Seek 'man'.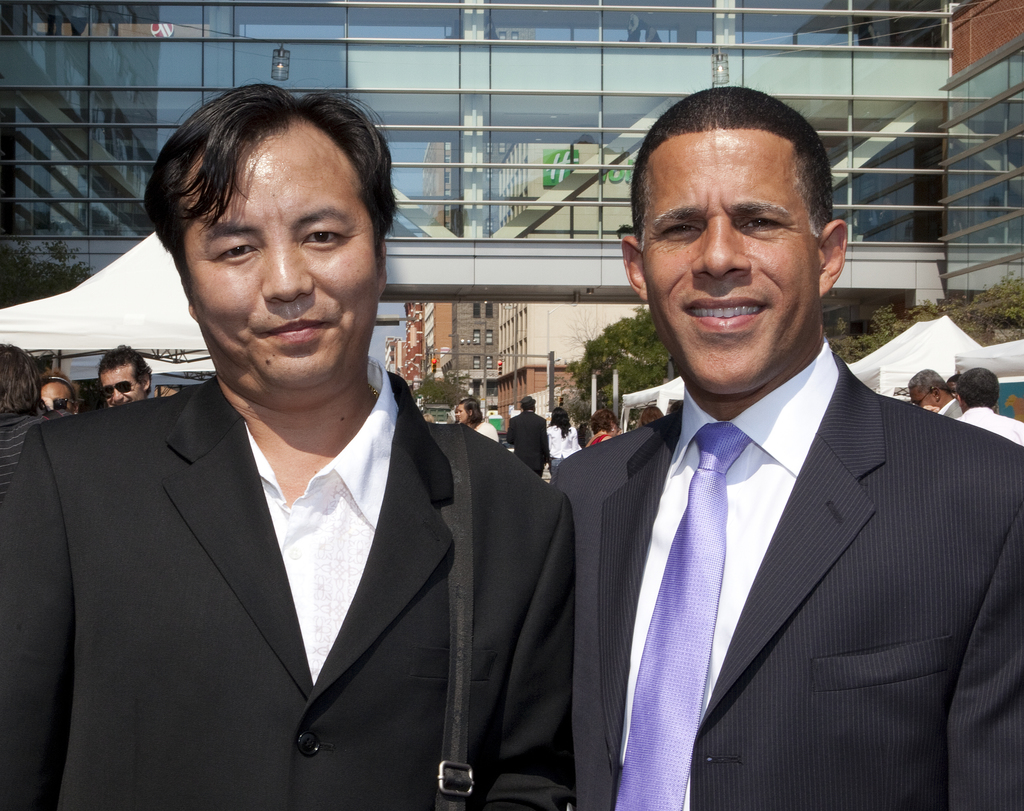
bbox=[947, 364, 1023, 445].
